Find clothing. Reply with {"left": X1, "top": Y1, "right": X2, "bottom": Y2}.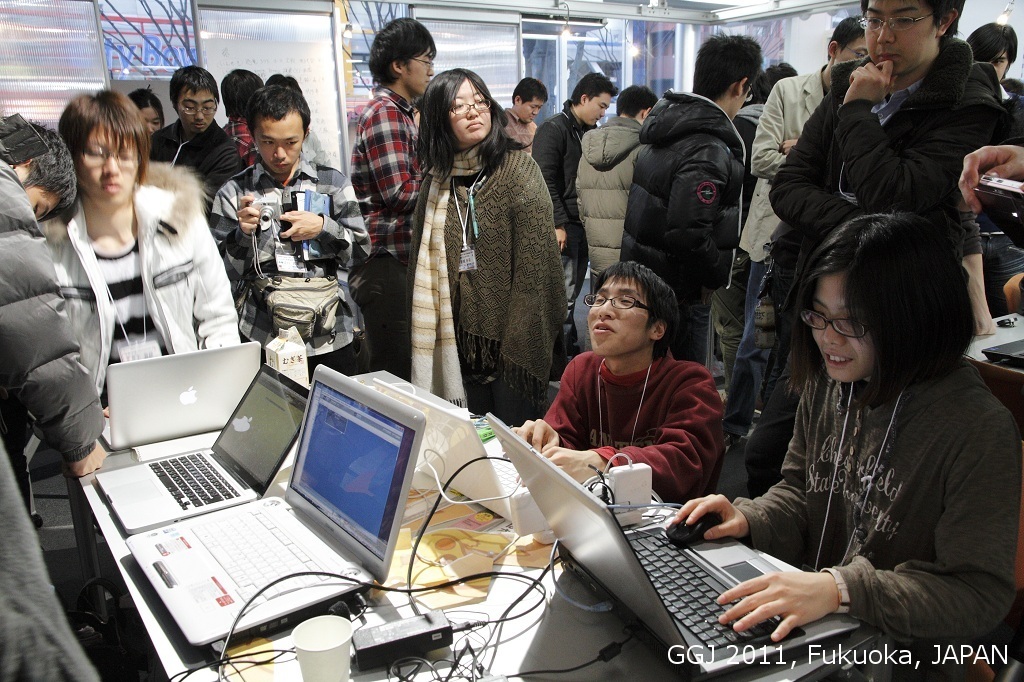
{"left": 0, "top": 148, "right": 108, "bottom": 676}.
